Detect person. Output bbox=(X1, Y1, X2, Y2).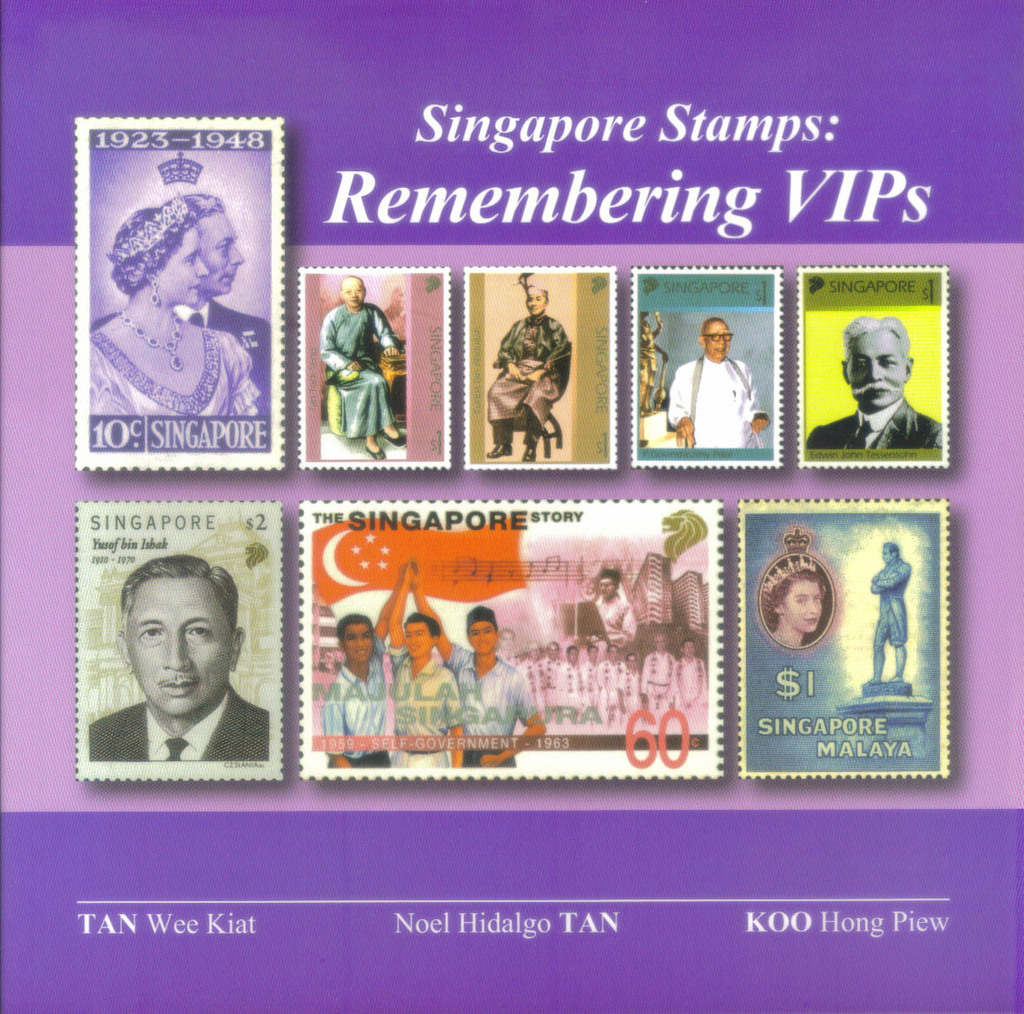
bbox=(760, 530, 823, 646).
